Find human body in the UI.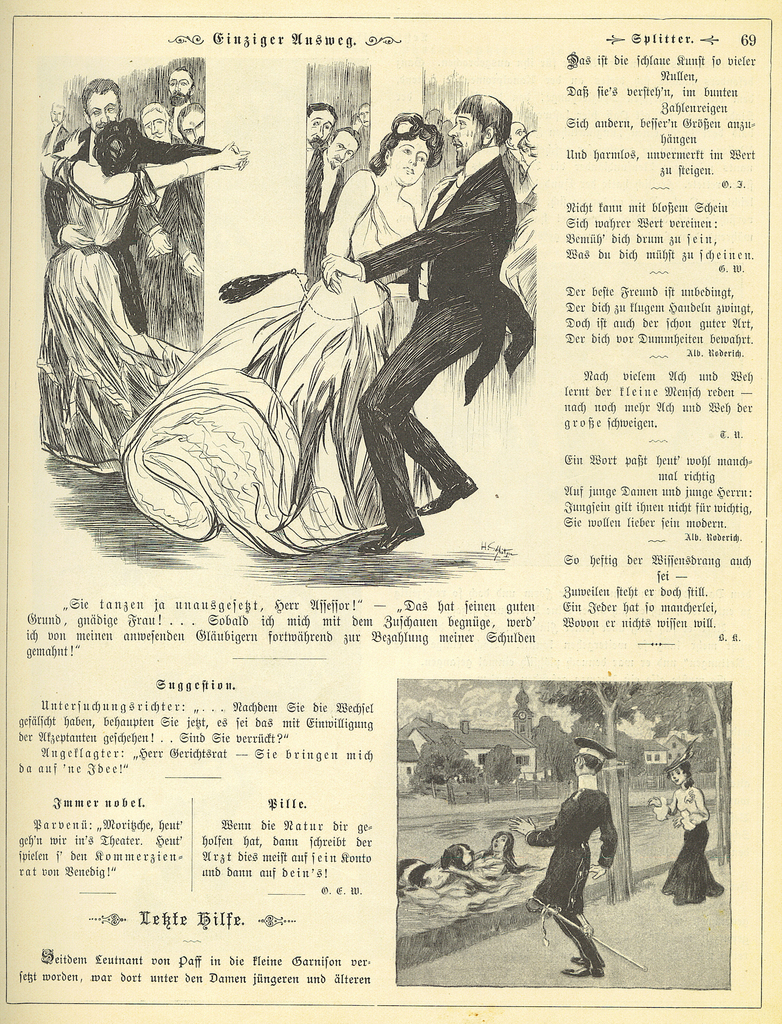
UI element at [left=646, top=760, right=724, bottom=910].
